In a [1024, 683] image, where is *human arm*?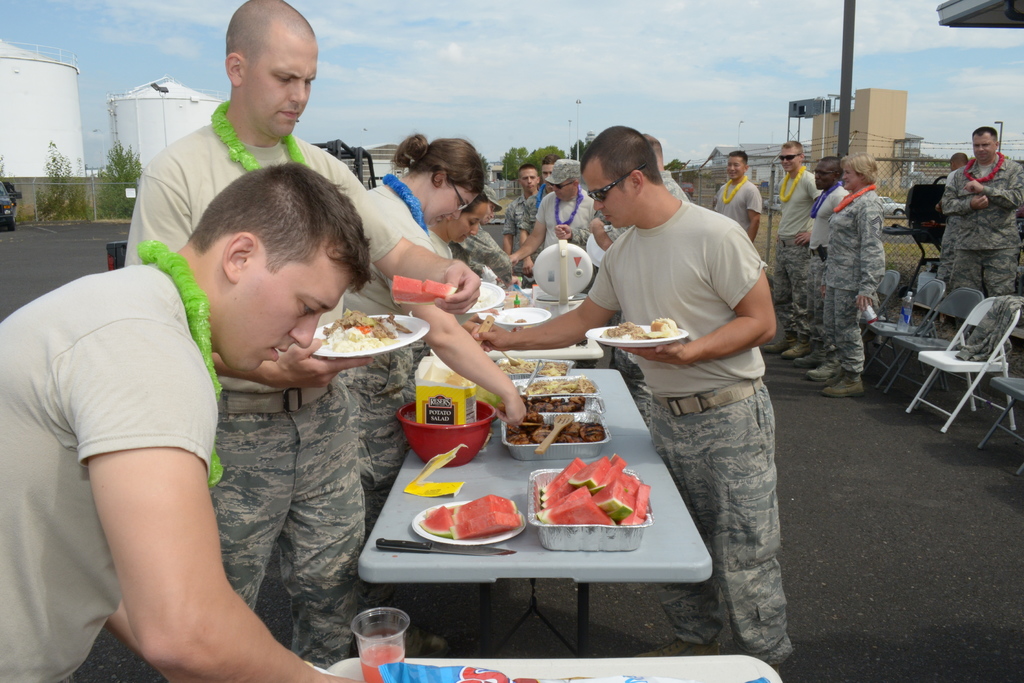
left=738, top=185, right=765, bottom=242.
